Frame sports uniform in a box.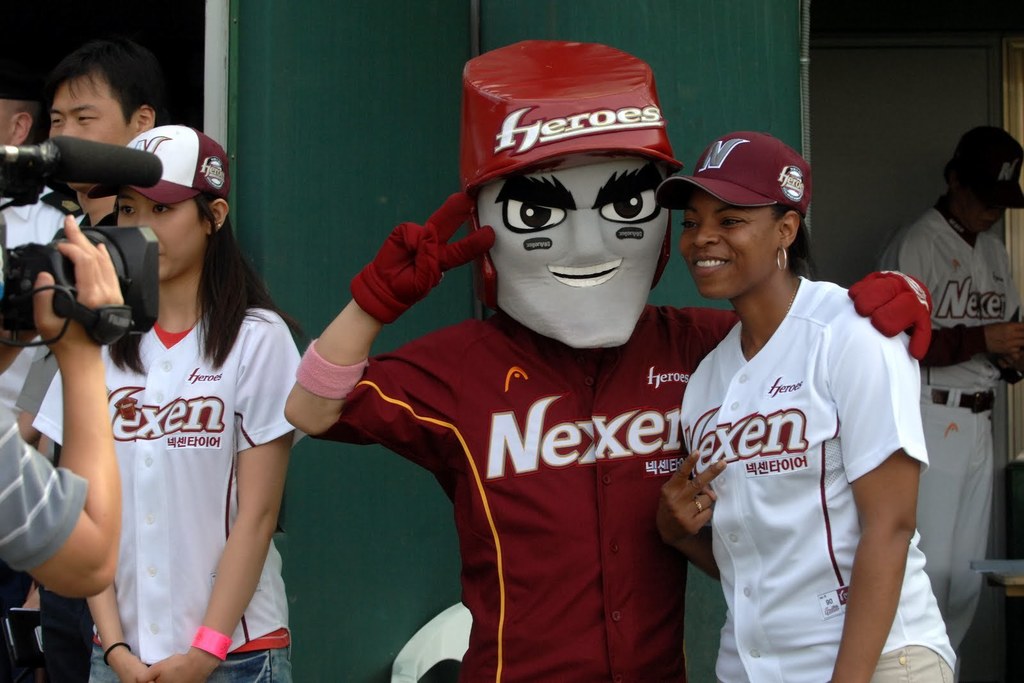
x1=655, y1=132, x2=957, y2=682.
